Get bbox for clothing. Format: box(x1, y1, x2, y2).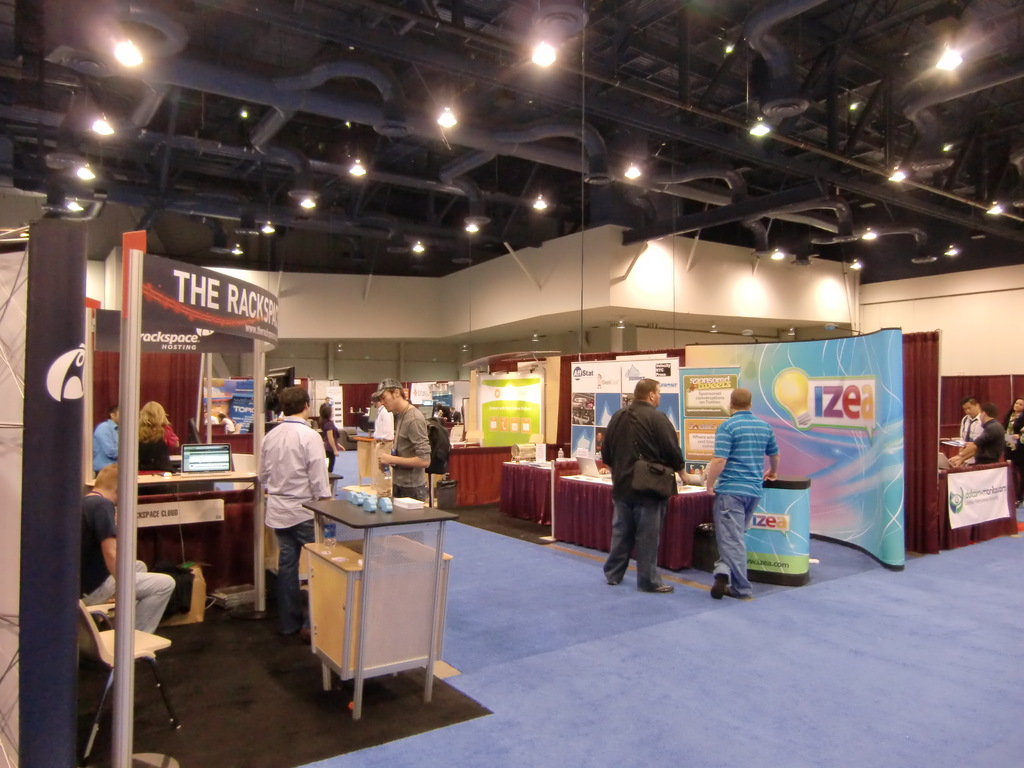
box(260, 417, 330, 632).
